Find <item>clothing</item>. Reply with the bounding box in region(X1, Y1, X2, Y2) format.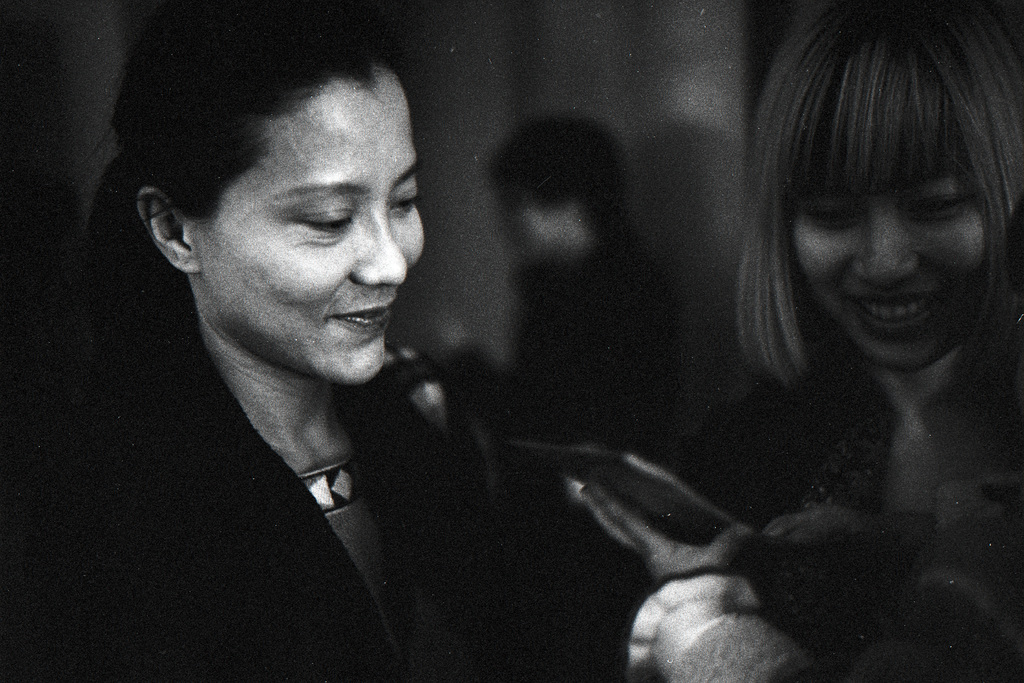
region(599, 562, 989, 682).
